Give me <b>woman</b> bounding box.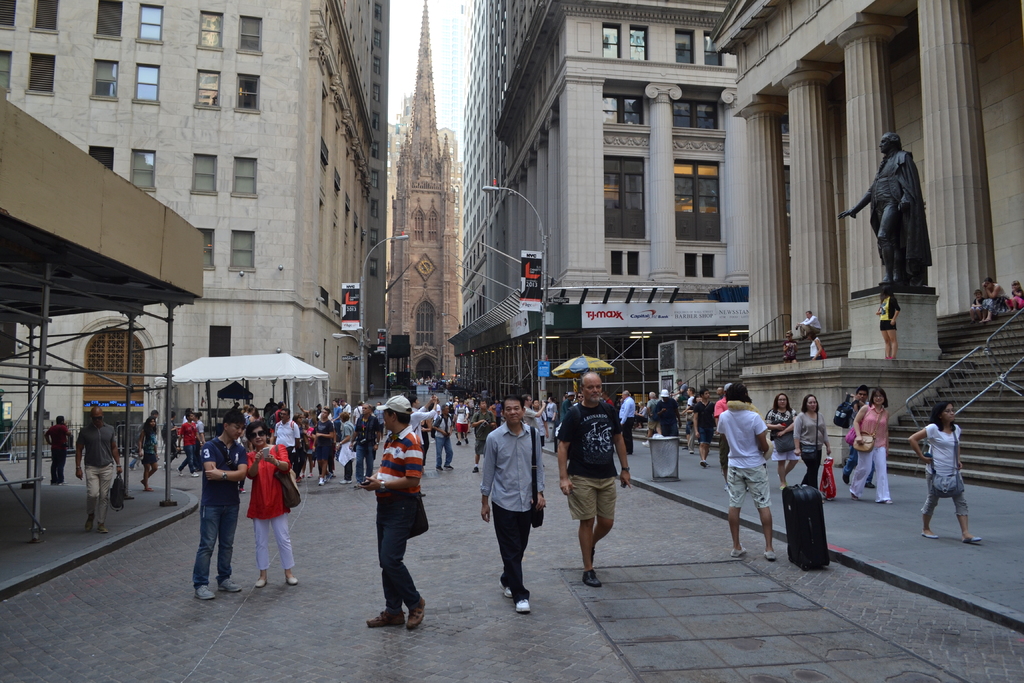
[636,400,648,425].
